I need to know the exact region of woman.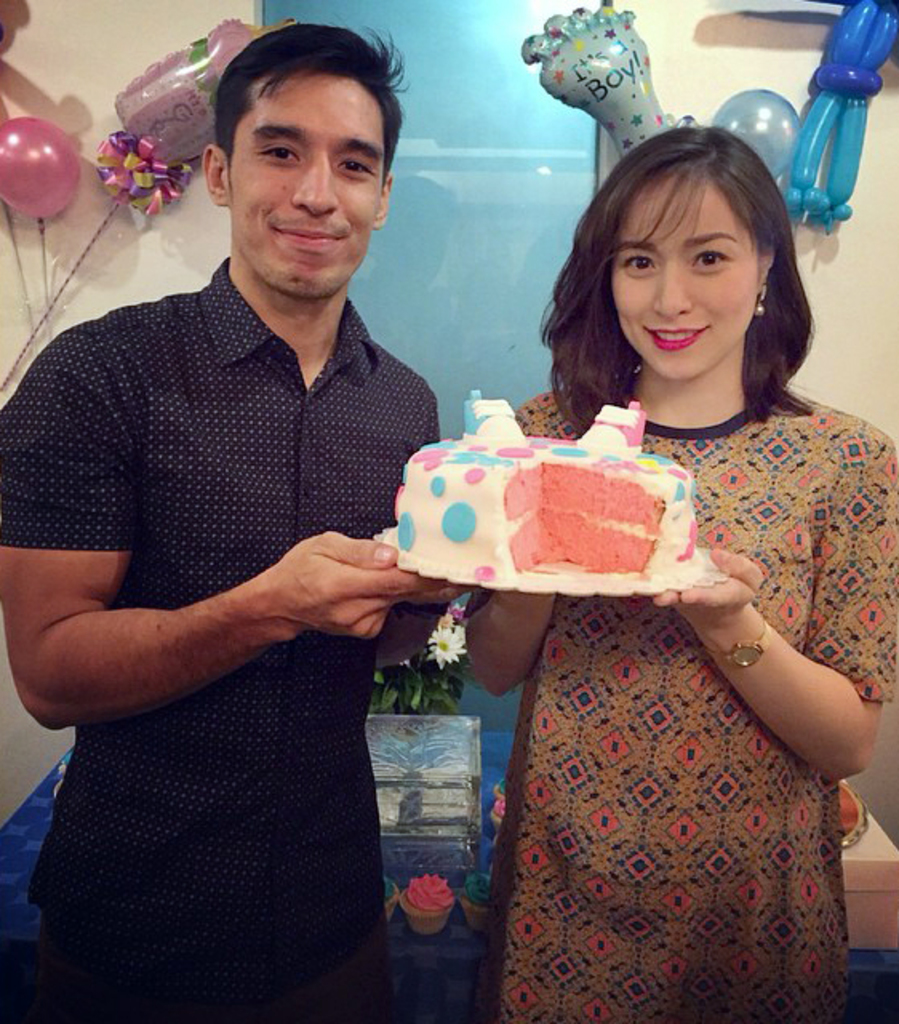
Region: crop(467, 128, 897, 1019).
